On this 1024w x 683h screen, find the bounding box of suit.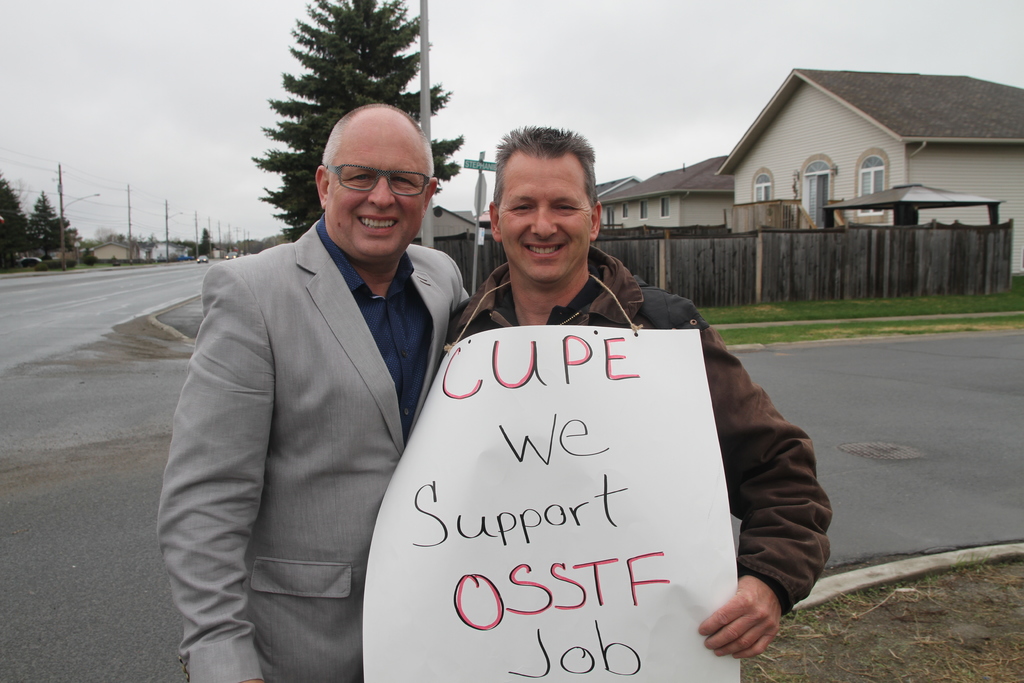
Bounding box: left=155, top=211, right=470, bottom=682.
